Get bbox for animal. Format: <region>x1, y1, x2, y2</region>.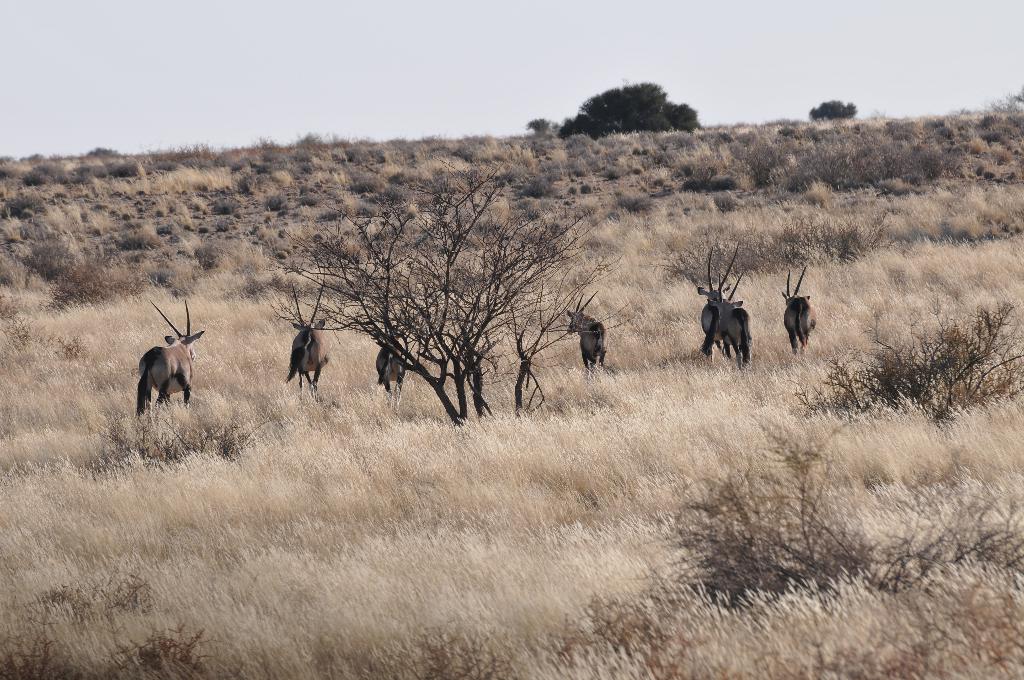
<region>565, 285, 607, 371</region>.
